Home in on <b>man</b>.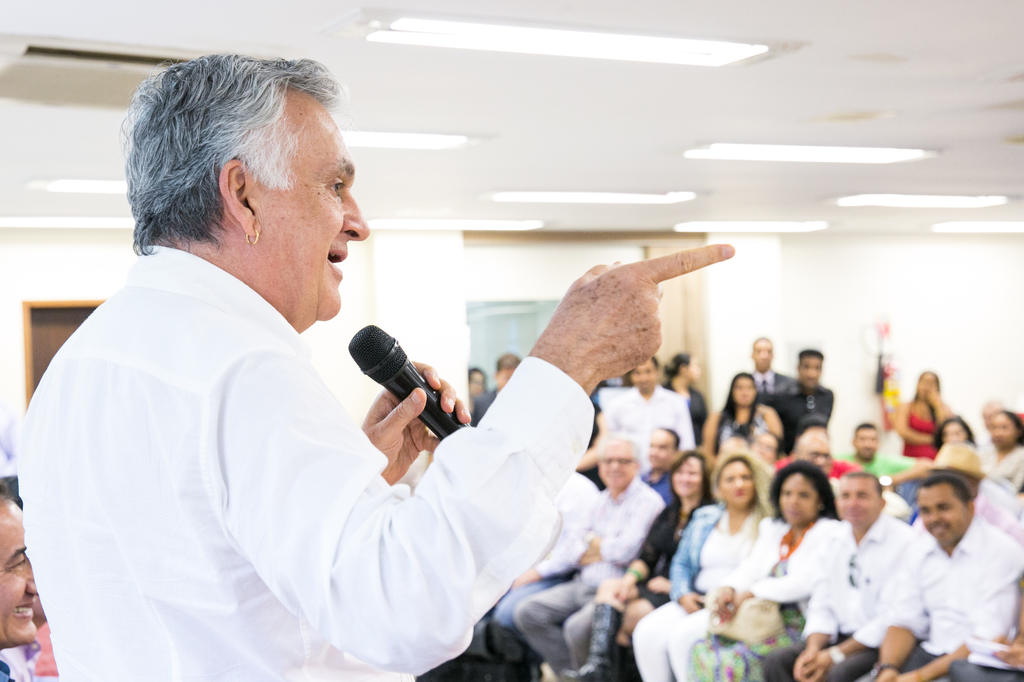
Homed in at 0/490/38/649.
